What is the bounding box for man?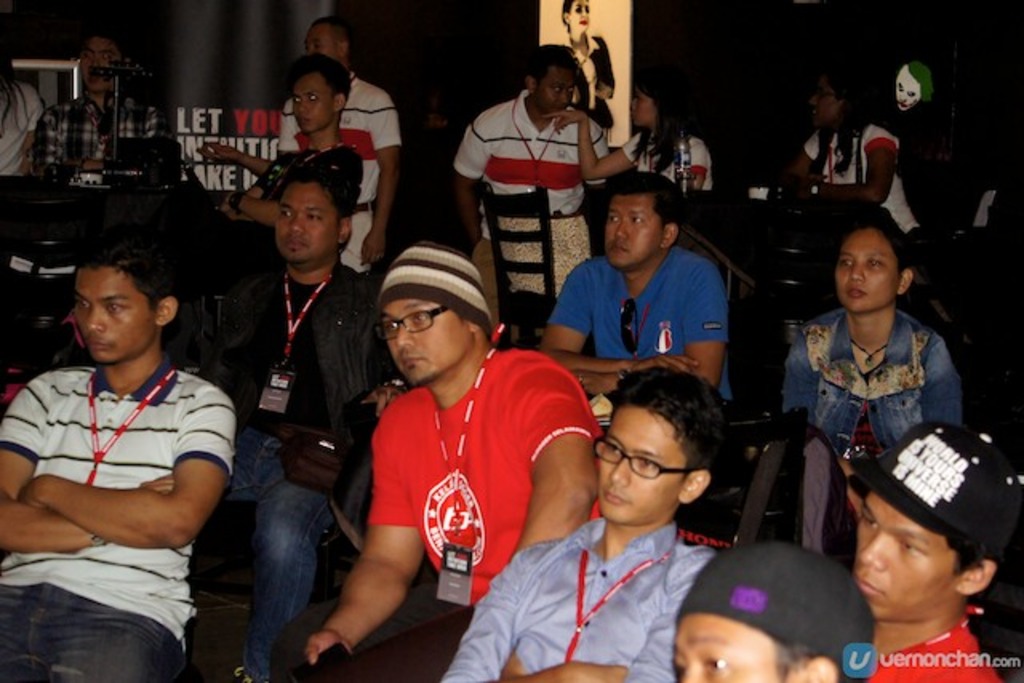
446/51/606/345.
